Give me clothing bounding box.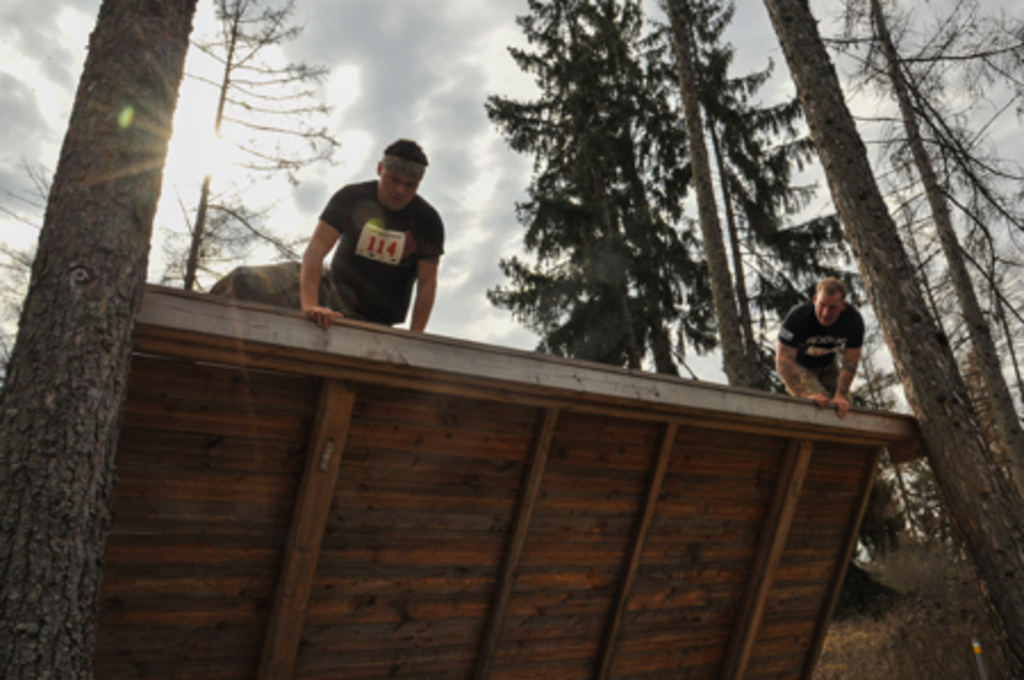
(769, 284, 874, 414).
